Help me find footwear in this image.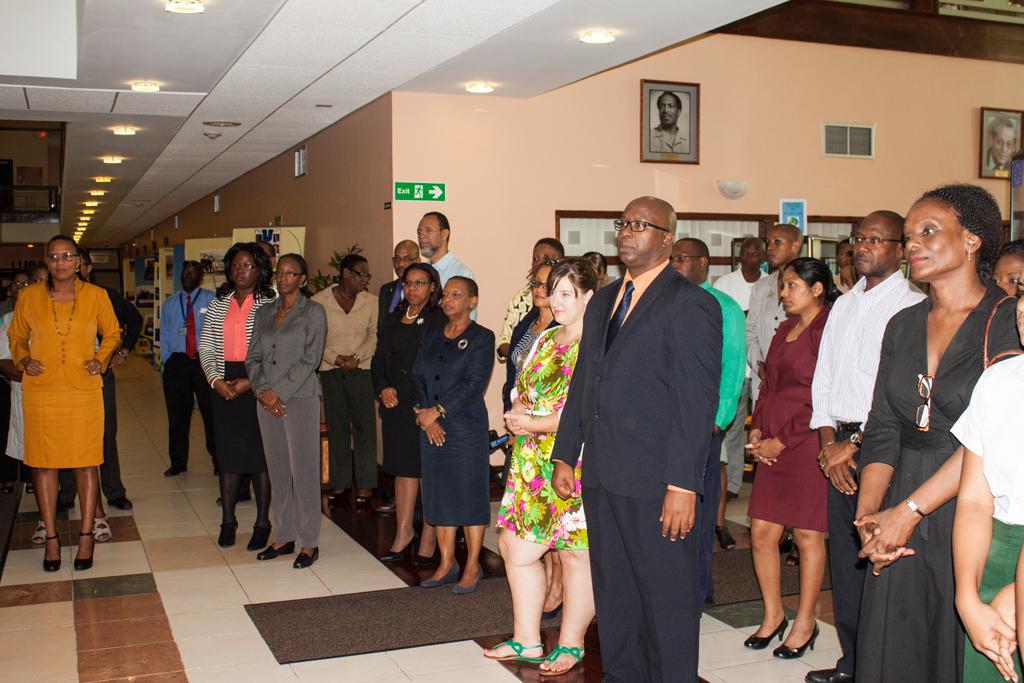
Found it: x1=353 y1=497 x2=371 y2=506.
